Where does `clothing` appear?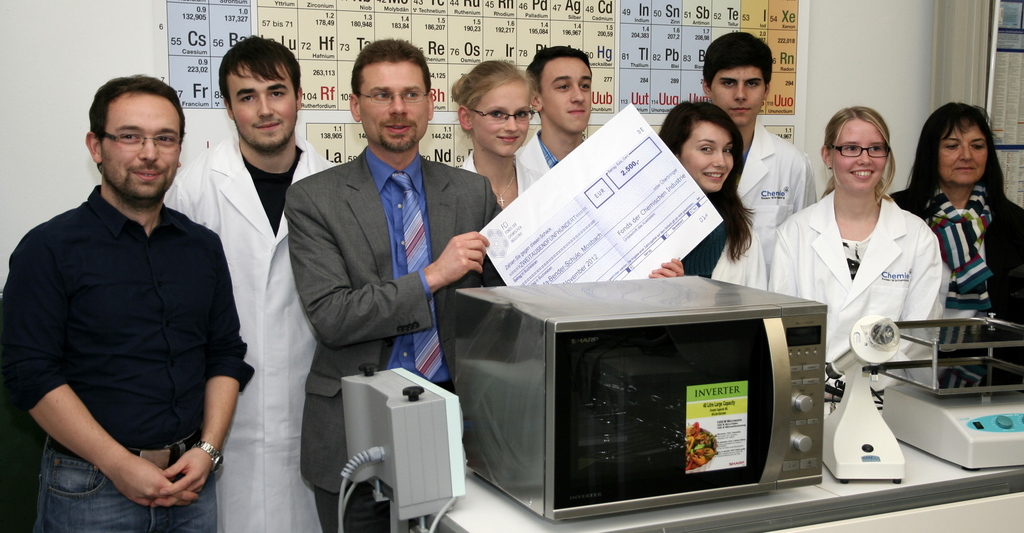
Appears at select_region(888, 178, 1023, 392).
